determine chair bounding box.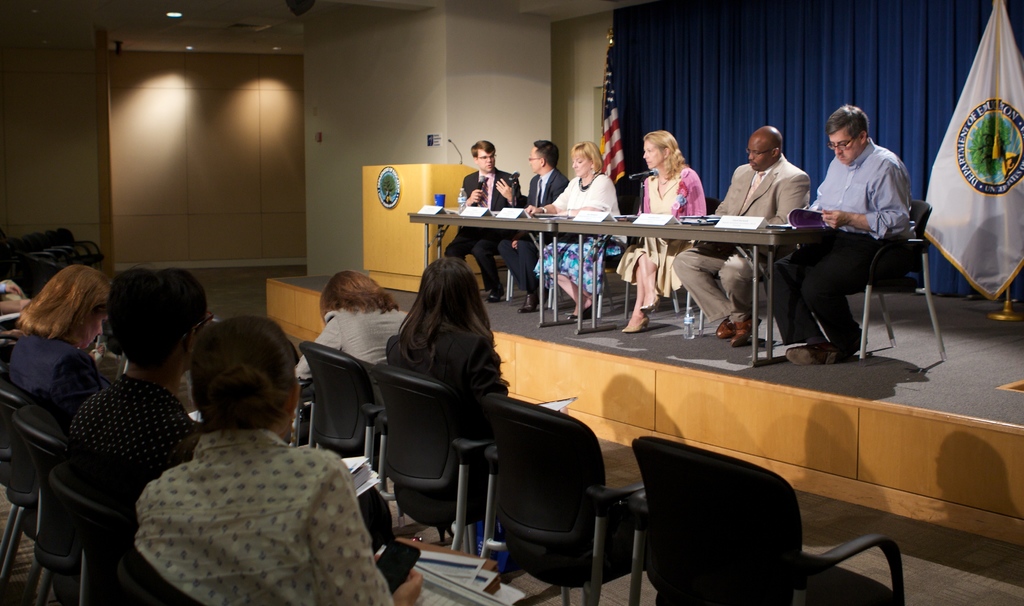
Determined: l=620, t=199, r=724, b=335.
